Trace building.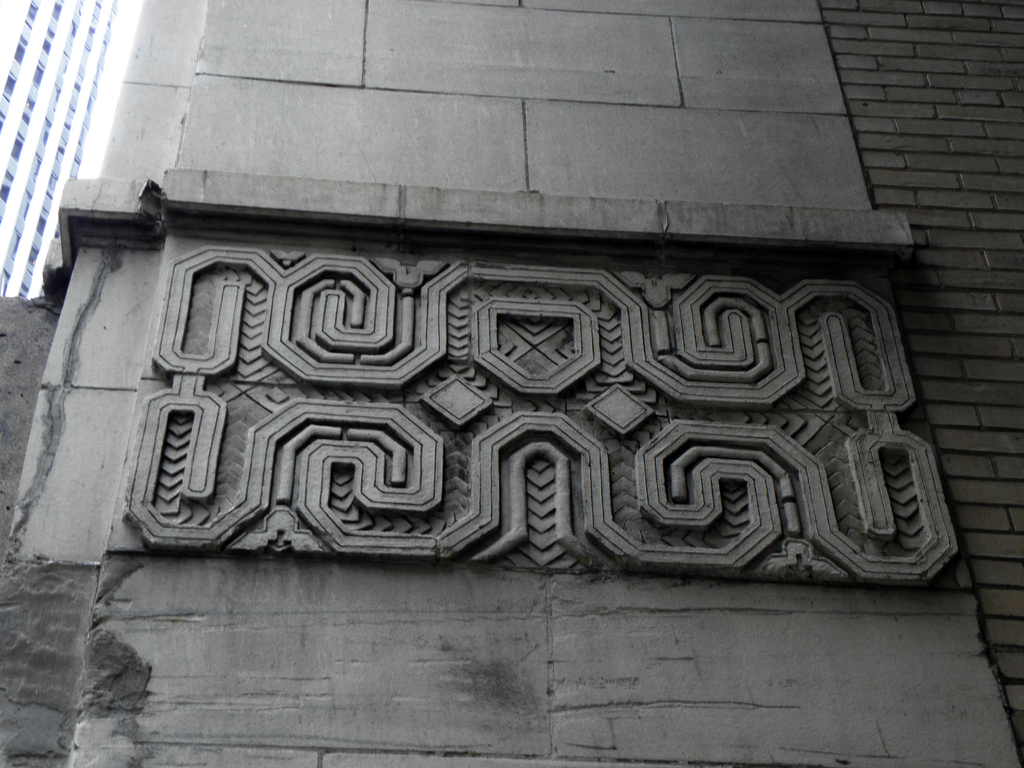
Traced to detection(0, 0, 122, 297).
